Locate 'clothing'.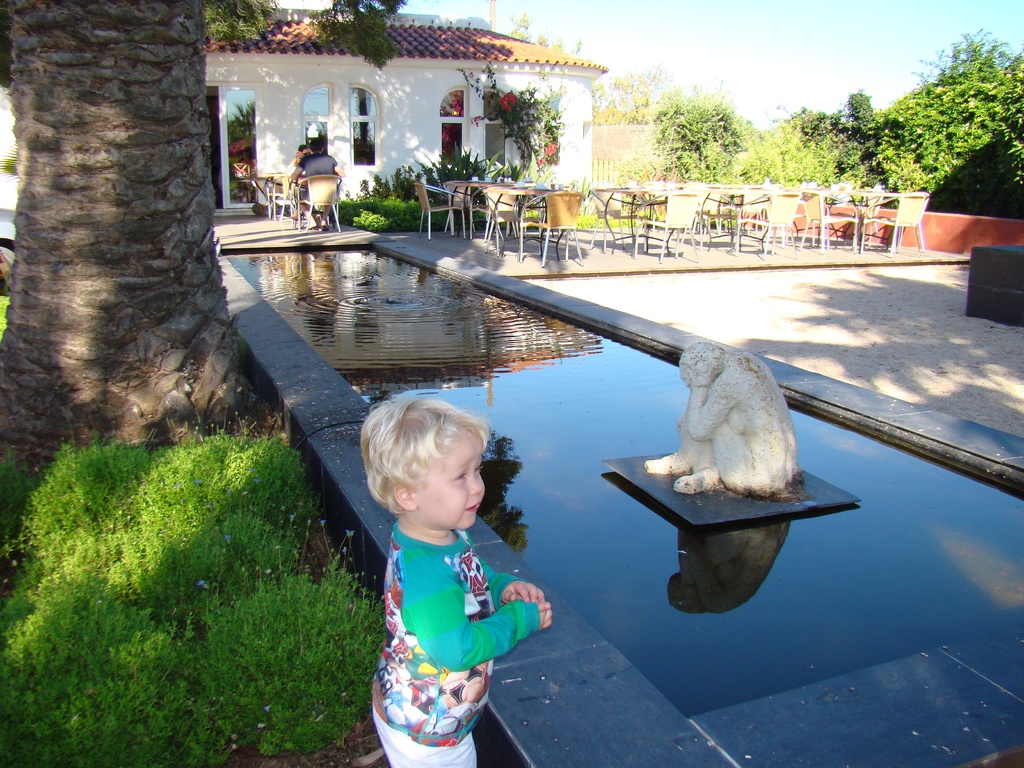
Bounding box: rect(301, 147, 332, 177).
